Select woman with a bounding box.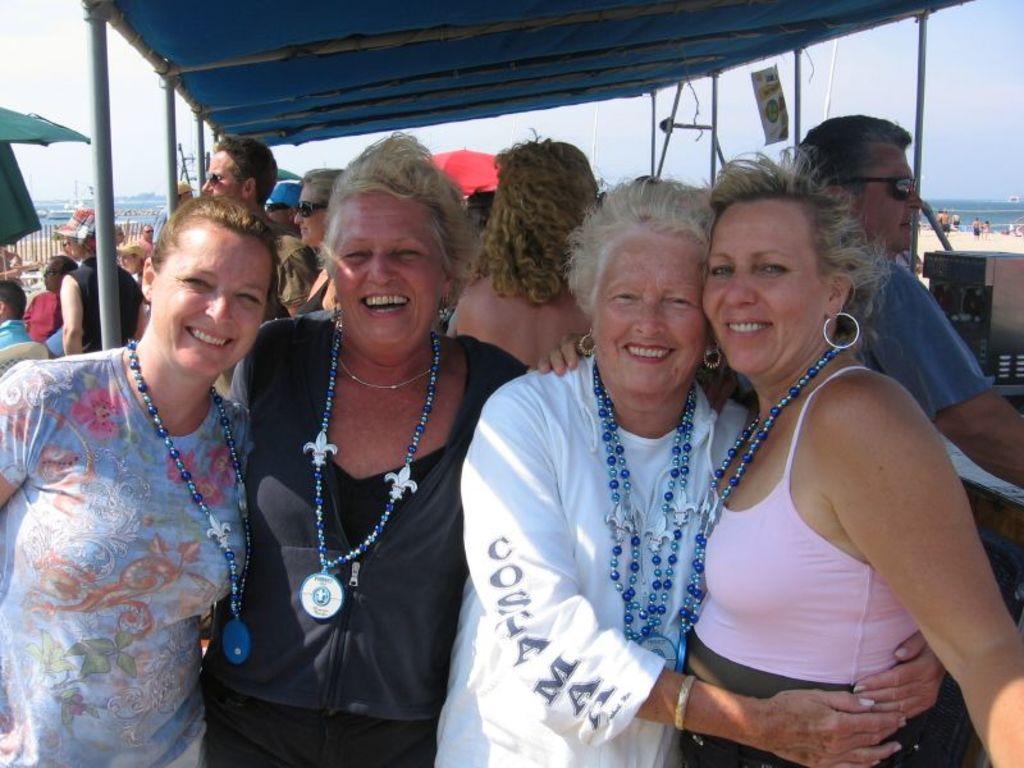
(left=456, top=134, right=599, bottom=369).
